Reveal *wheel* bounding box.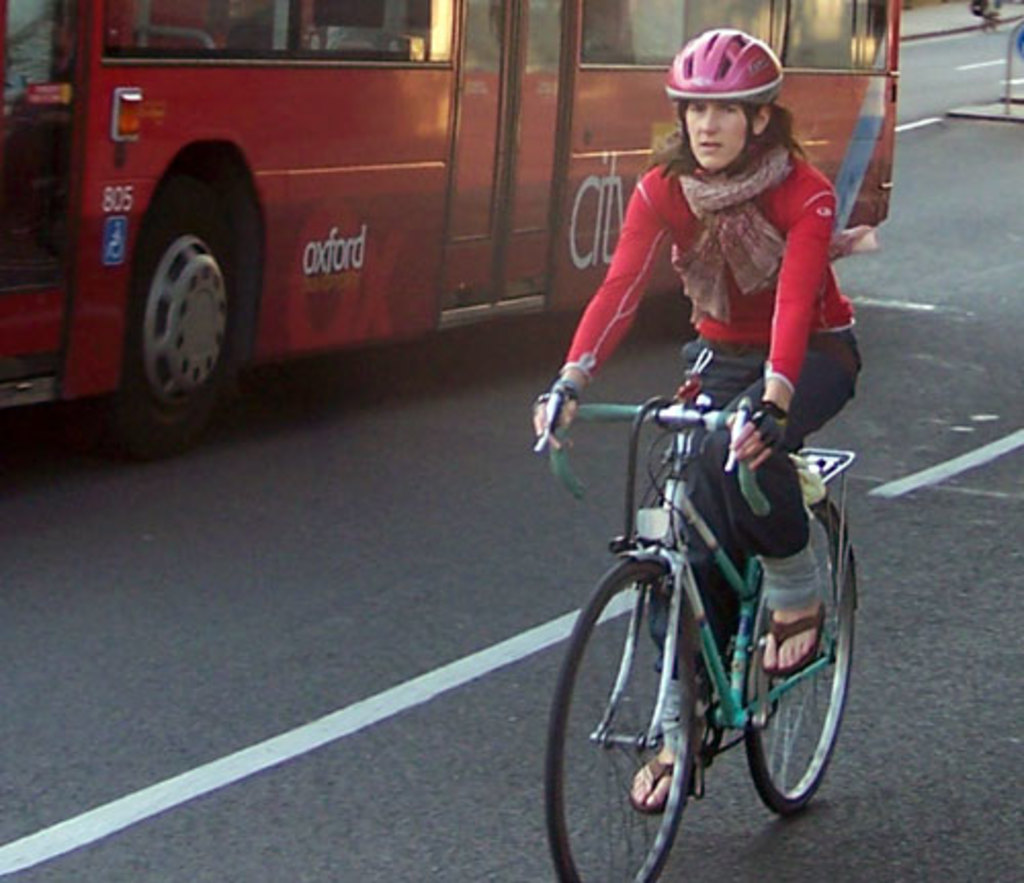
Revealed: x1=739, y1=502, x2=858, y2=822.
